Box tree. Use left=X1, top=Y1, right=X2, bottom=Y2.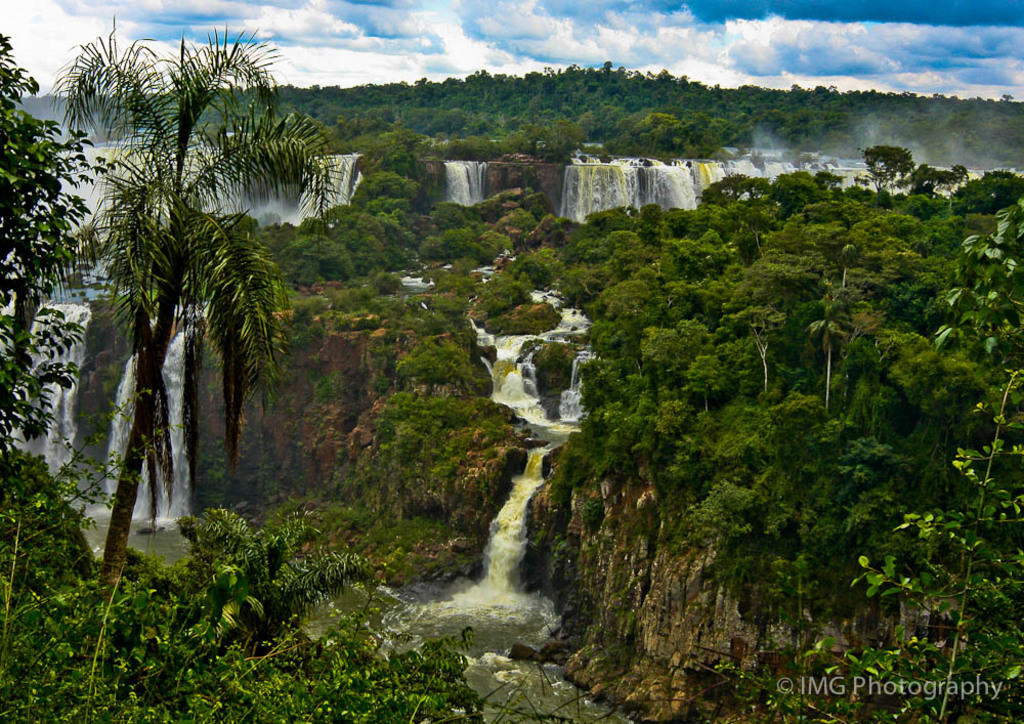
left=0, top=32, right=97, bottom=511.
